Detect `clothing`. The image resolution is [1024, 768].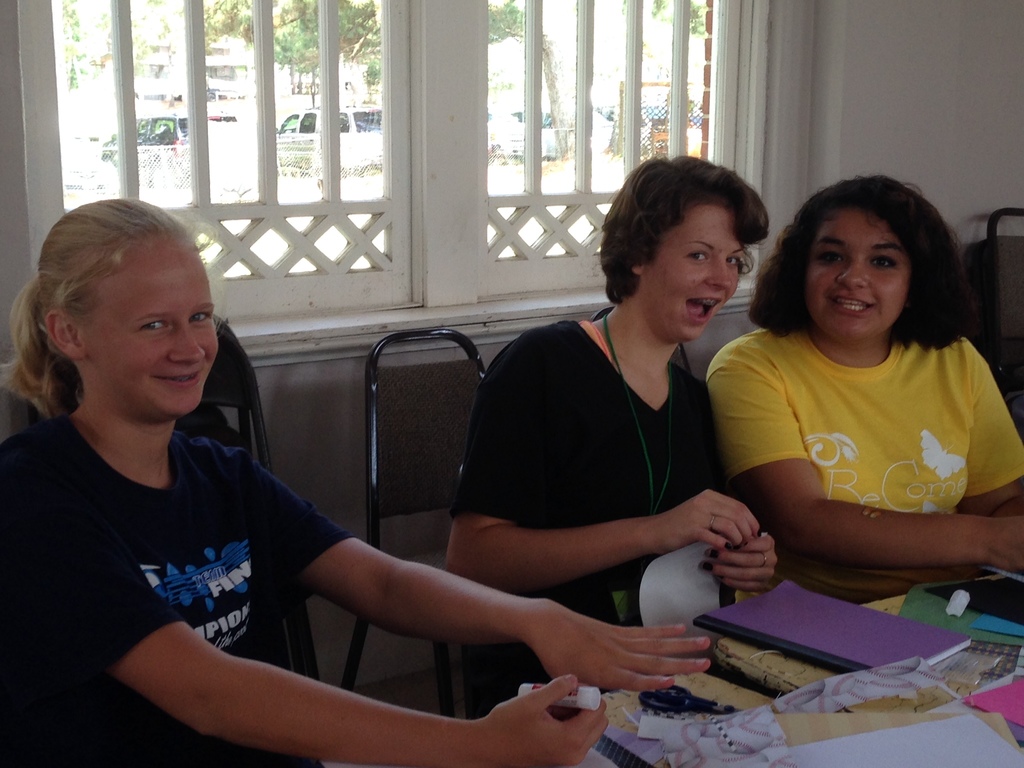
locate(466, 319, 739, 726).
